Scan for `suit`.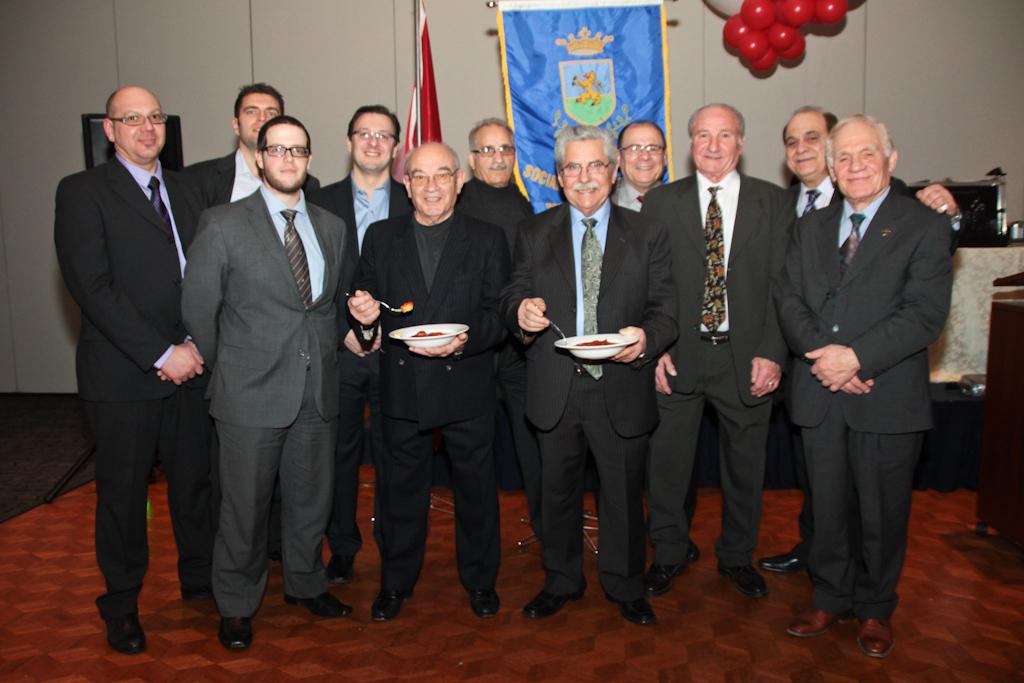
Scan result: bbox(636, 171, 801, 575).
